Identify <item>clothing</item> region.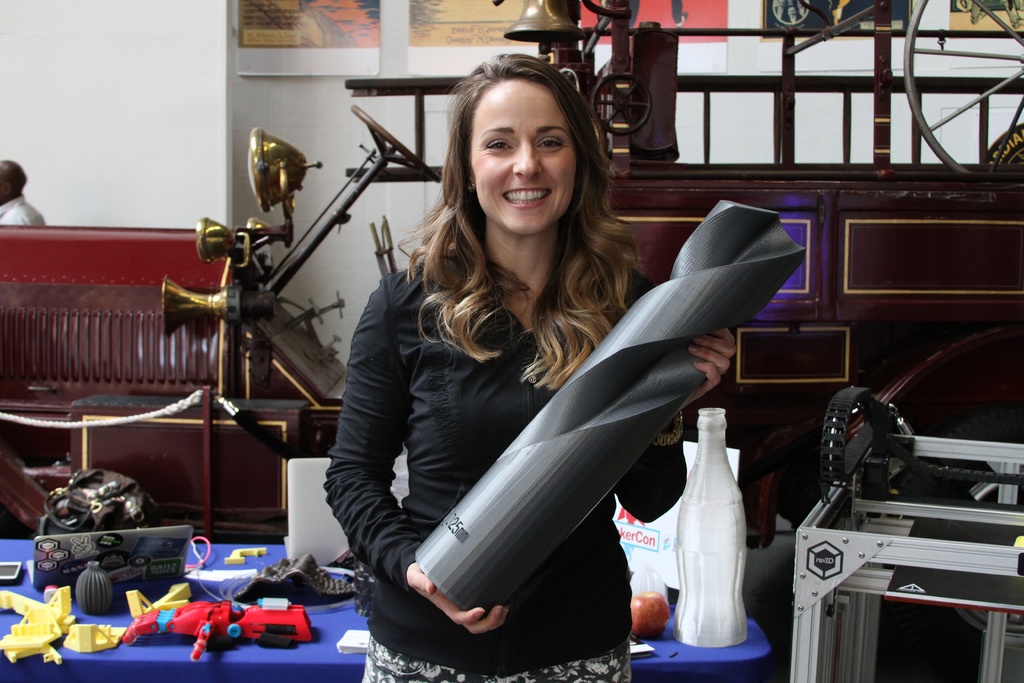
Region: <bbox>355, 632, 628, 682</bbox>.
